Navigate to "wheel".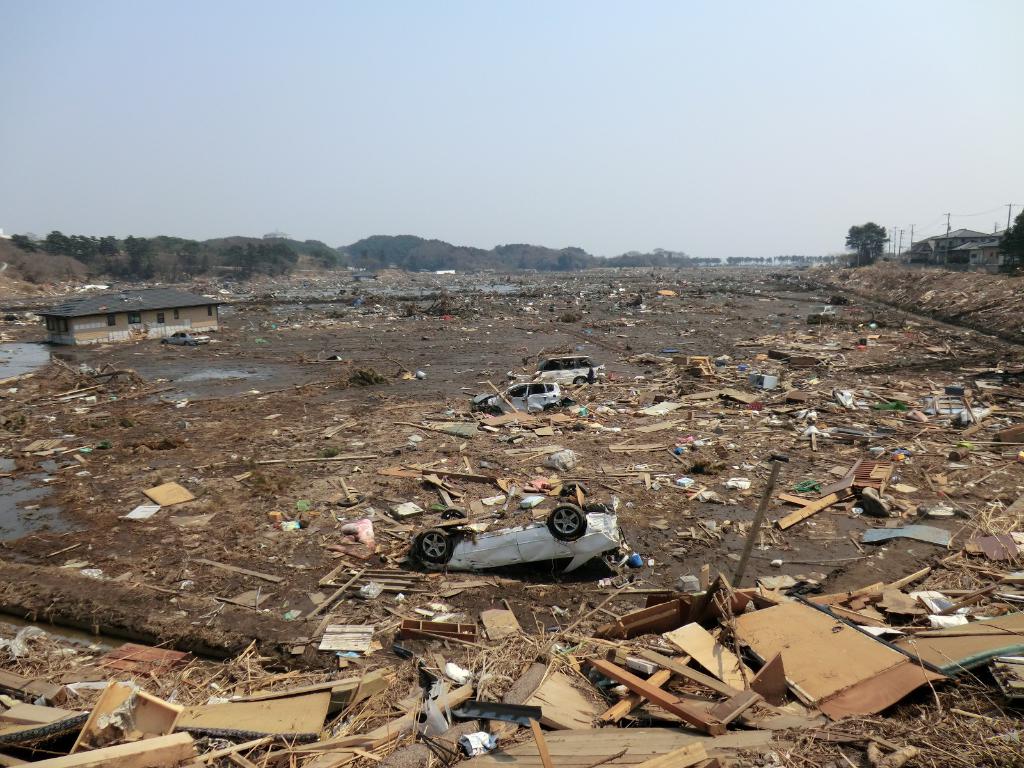
Navigation target: 547/500/587/547.
